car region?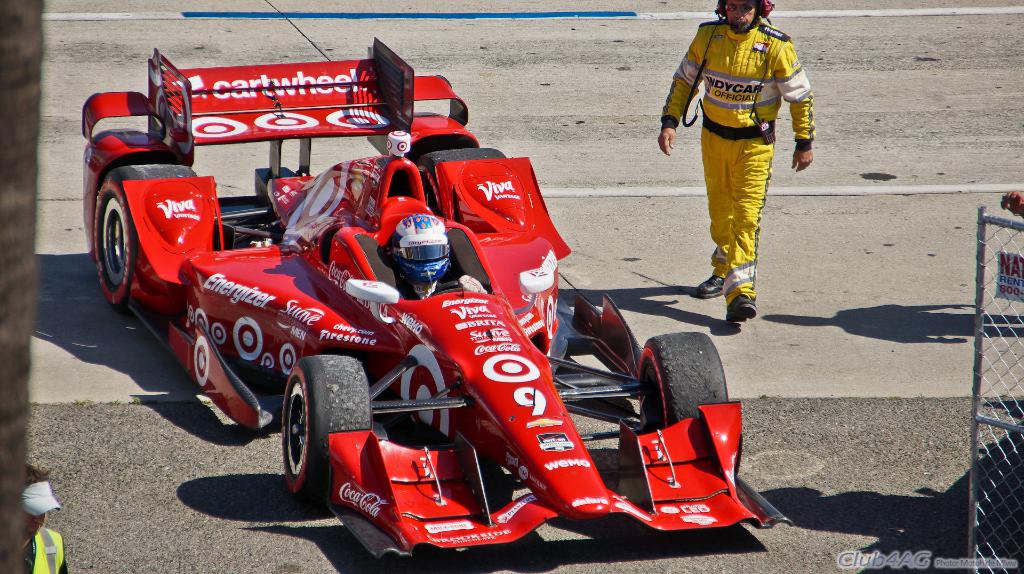
locate(72, 29, 795, 553)
